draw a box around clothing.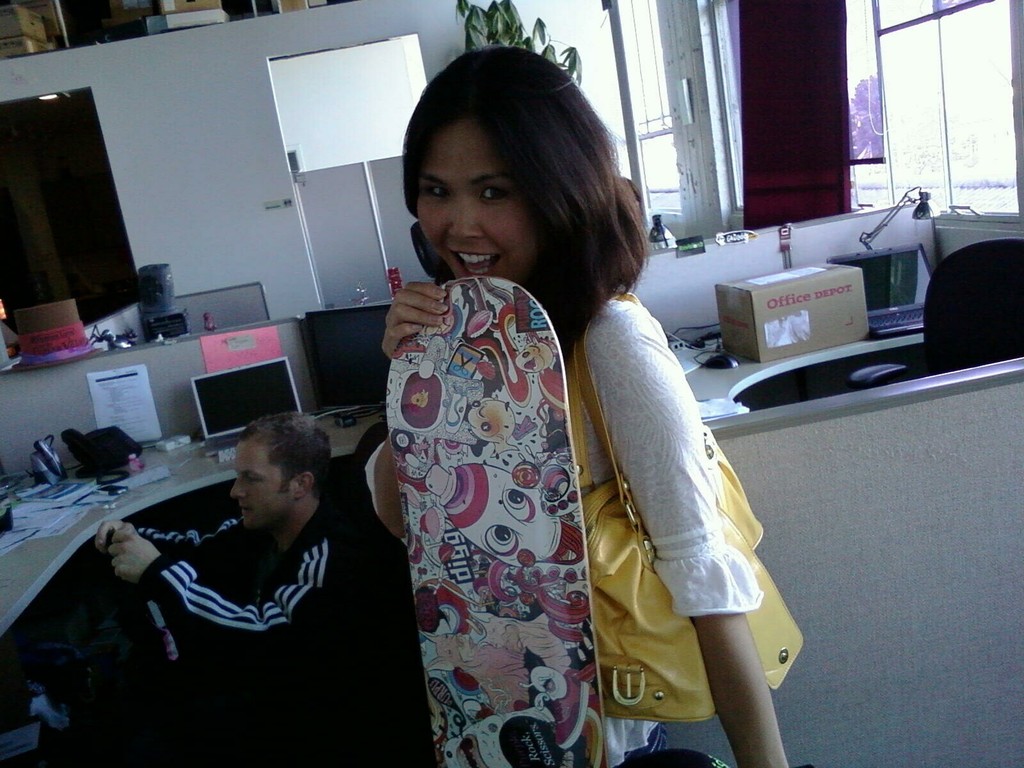
bbox=[408, 237, 753, 747].
